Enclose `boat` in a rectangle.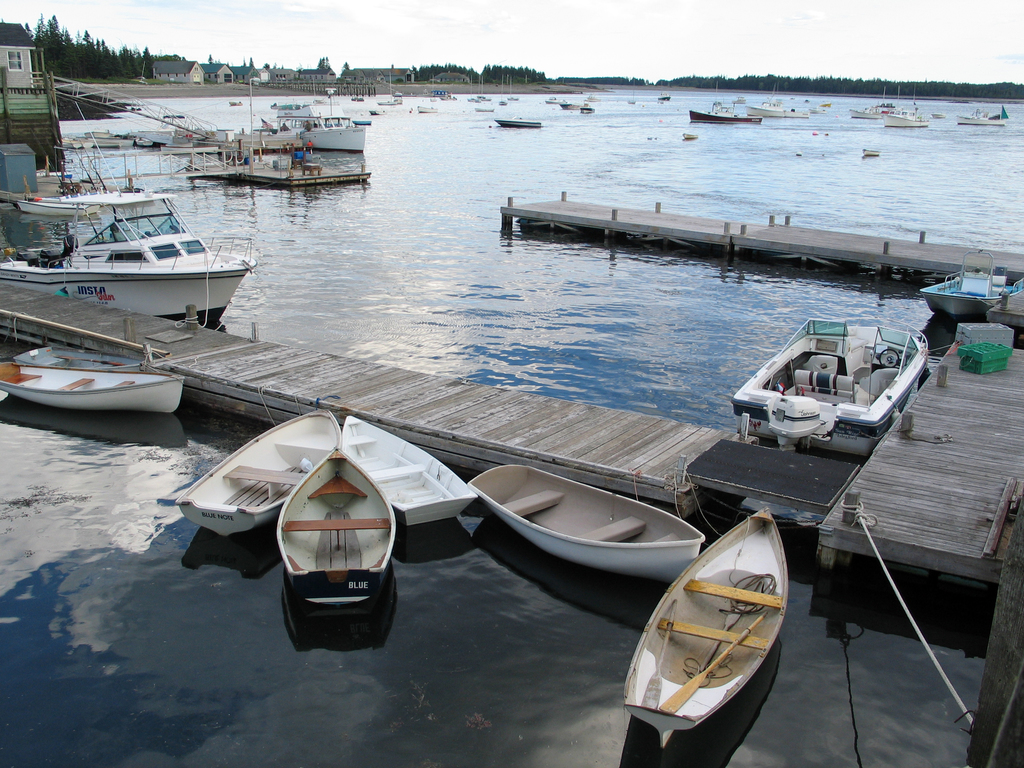
495:115:543:130.
